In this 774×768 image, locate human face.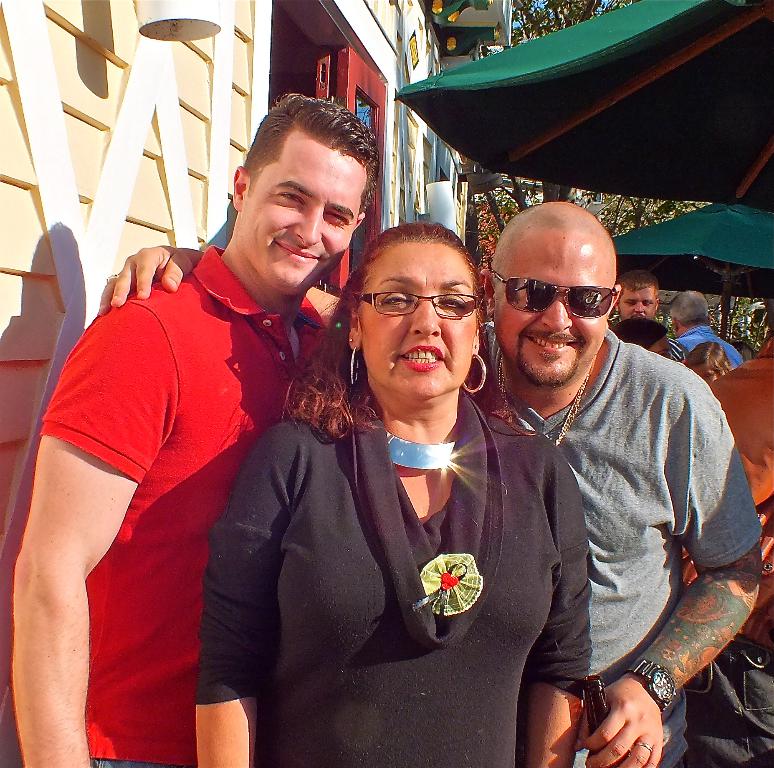
Bounding box: <box>241,129,369,303</box>.
